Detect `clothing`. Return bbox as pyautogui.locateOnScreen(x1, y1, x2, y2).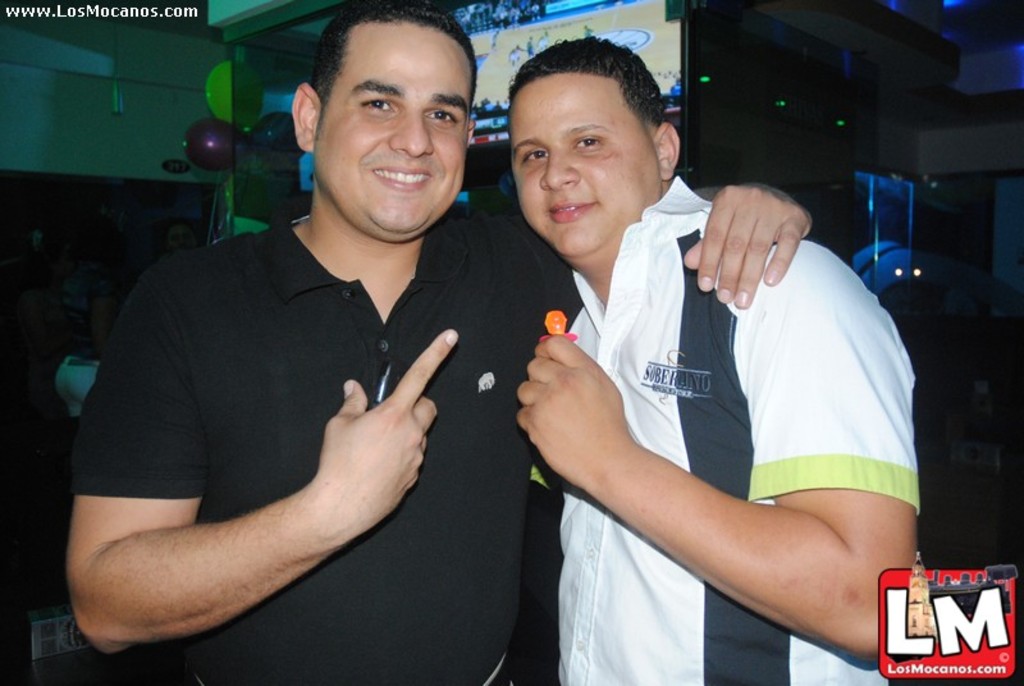
pyautogui.locateOnScreen(27, 253, 108, 360).
